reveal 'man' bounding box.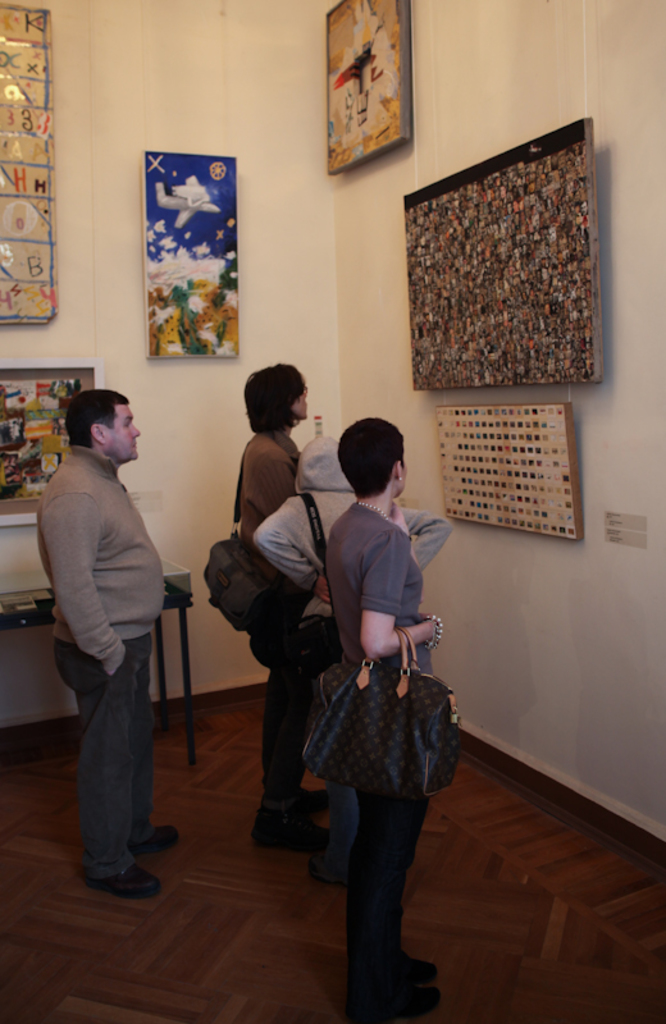
Revealed: detection(33, 369, 184, 923).
